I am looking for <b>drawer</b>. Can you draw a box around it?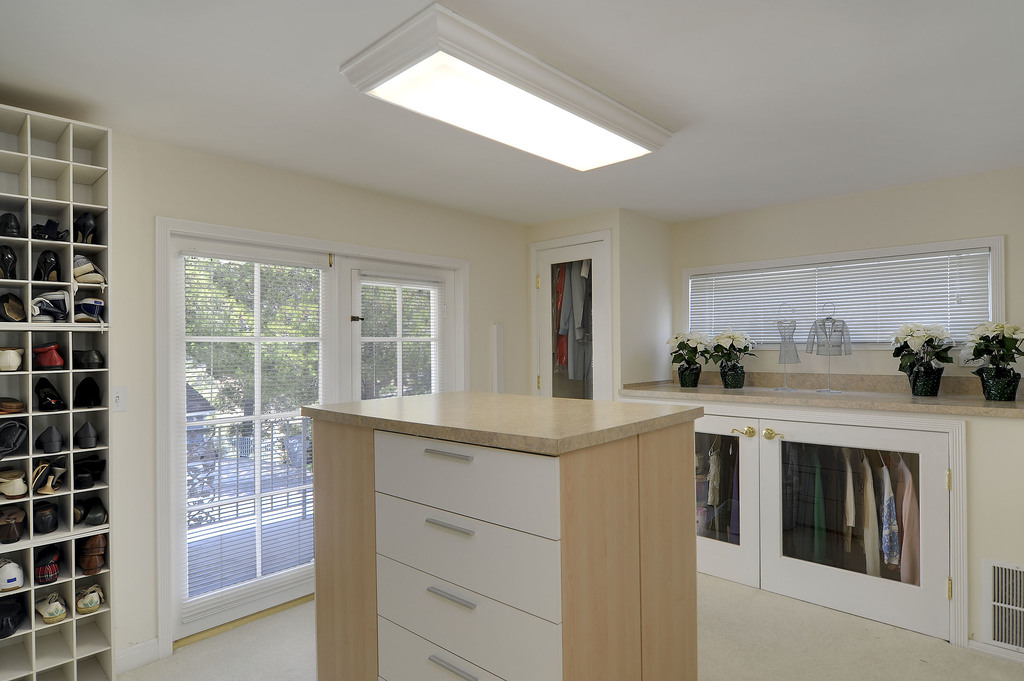
Sure, the bounding box is locate(380, 609, 499, 680).
